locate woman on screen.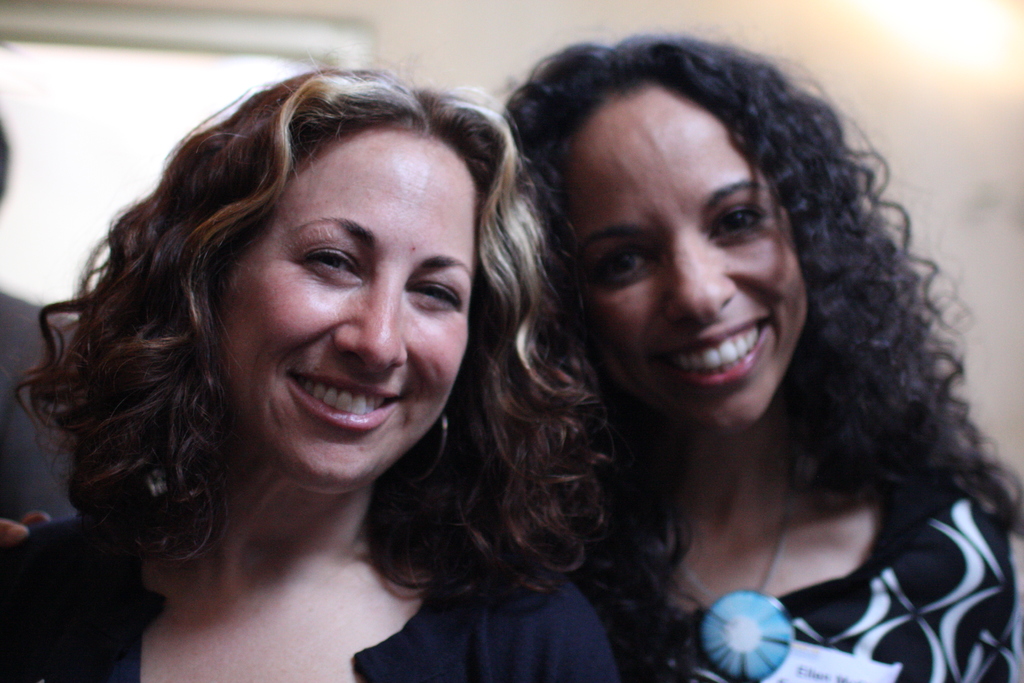
On screen at crop(0, 68, 624, 682).
